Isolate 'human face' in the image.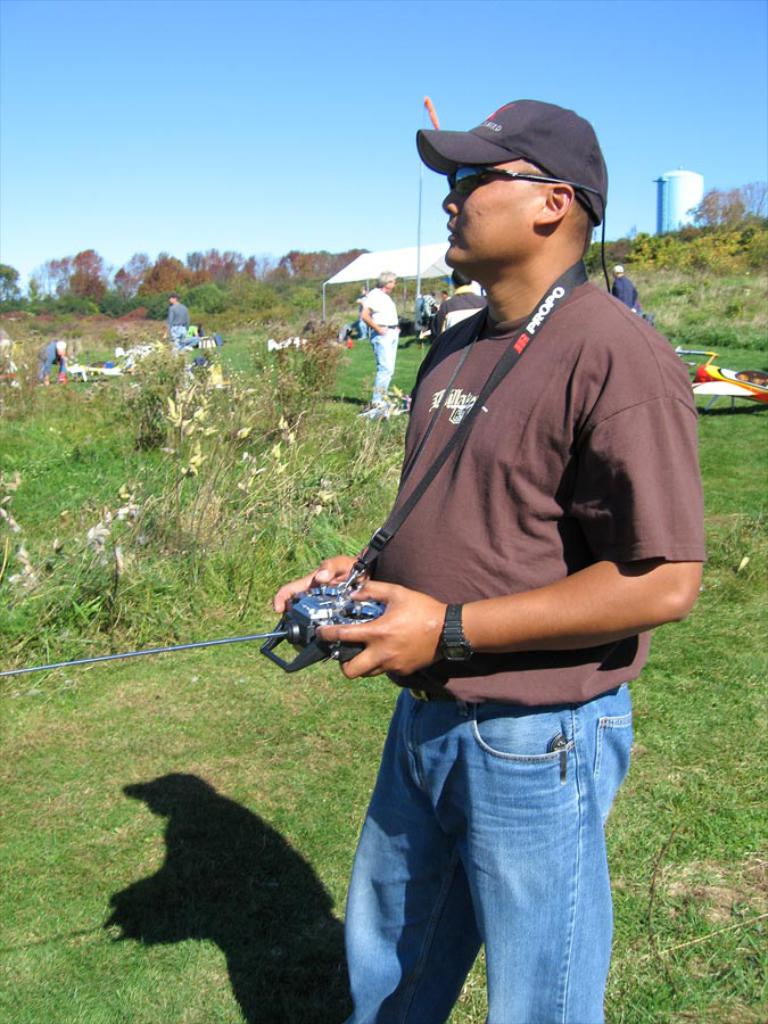
Isolated region: select_region(438, 152, 551, 271).
